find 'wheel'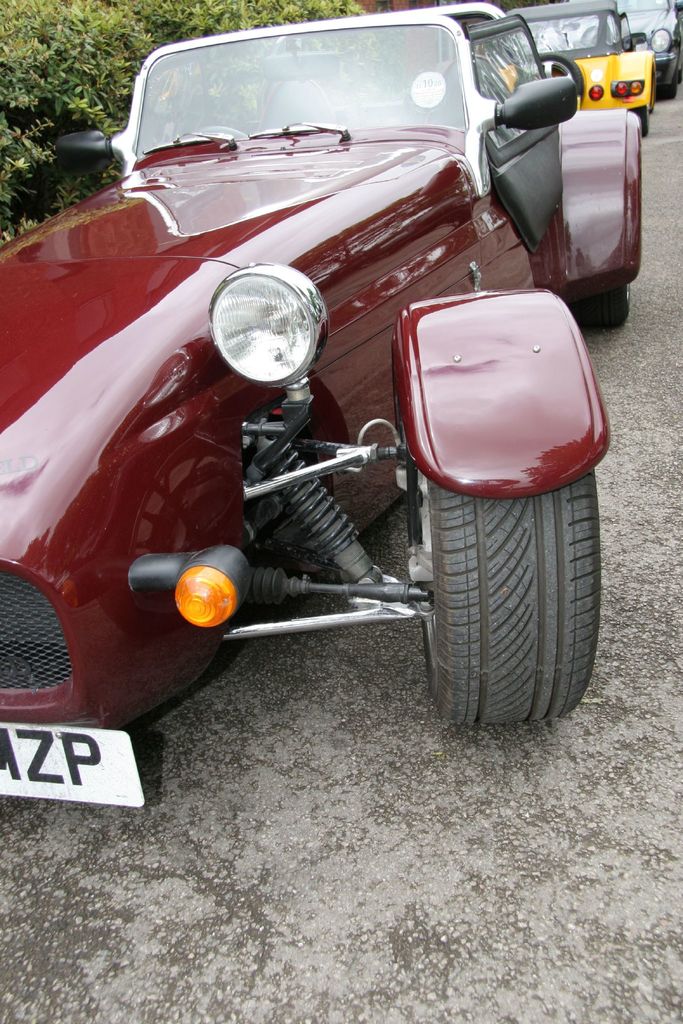
crop(536, 49, 584, 100)
